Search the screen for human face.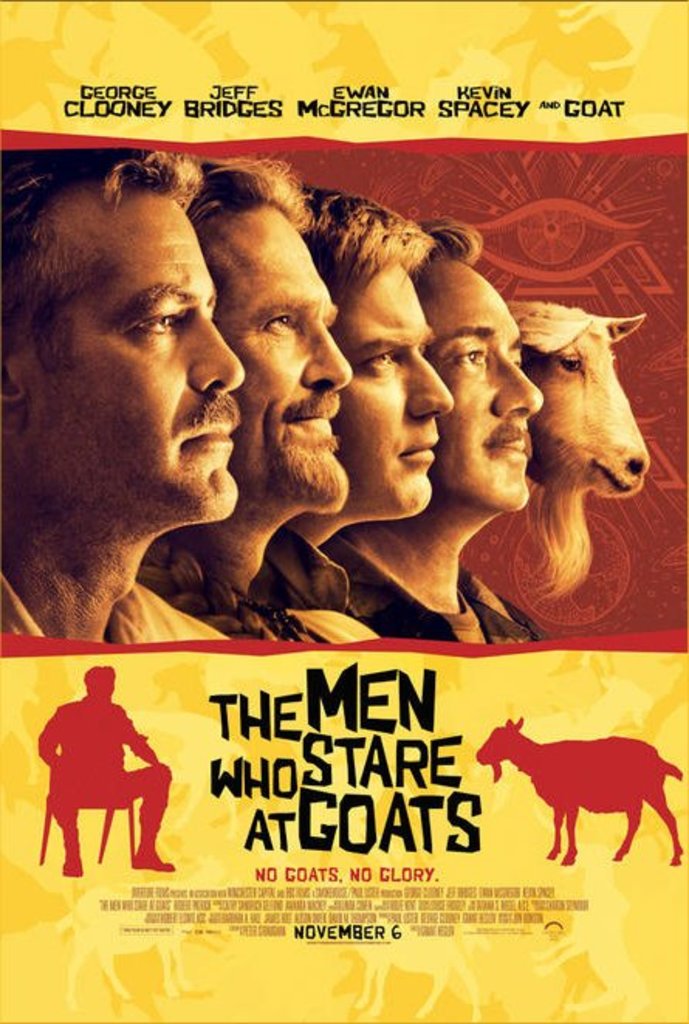
Found at (198,200,347,505).
